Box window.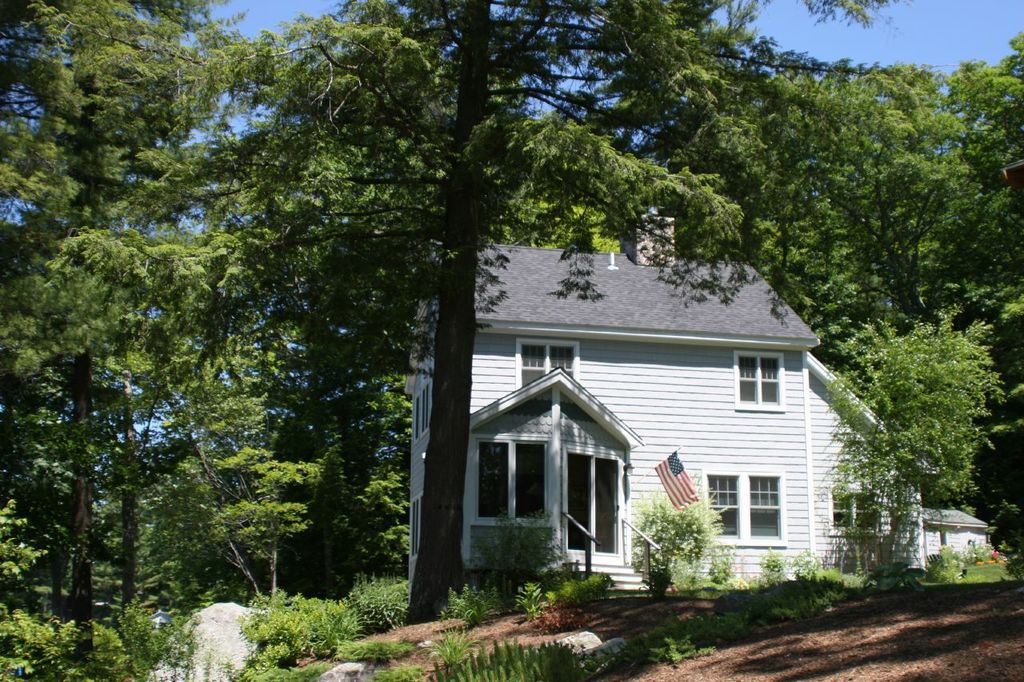
[x1=832, y1=486, x2=886, y2=539].
